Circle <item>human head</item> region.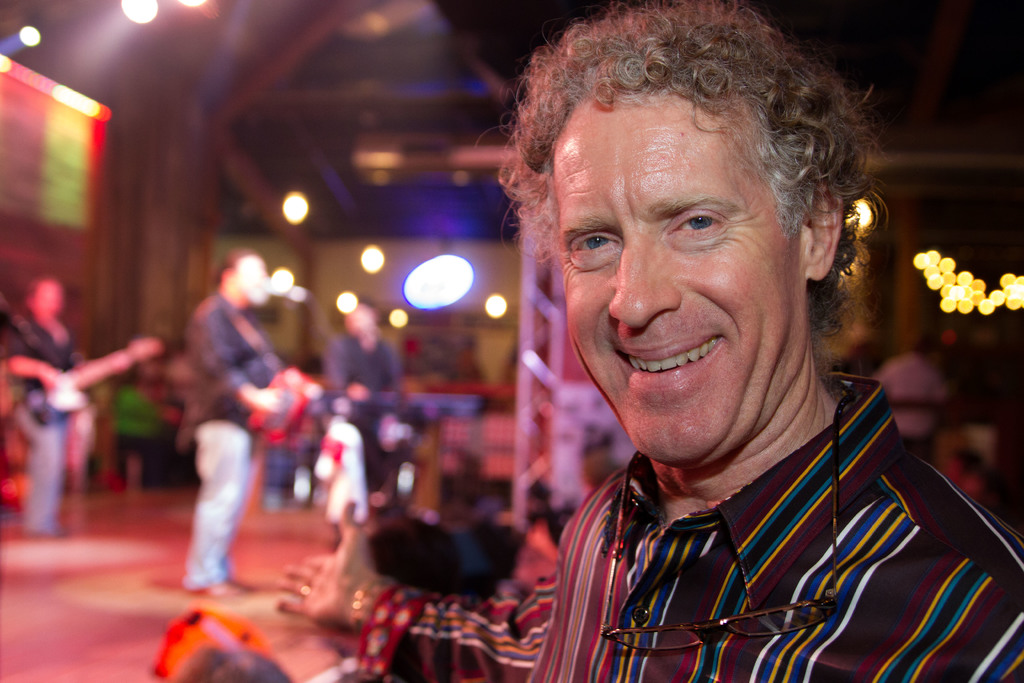
Region: (216, 249, 268, 307).
